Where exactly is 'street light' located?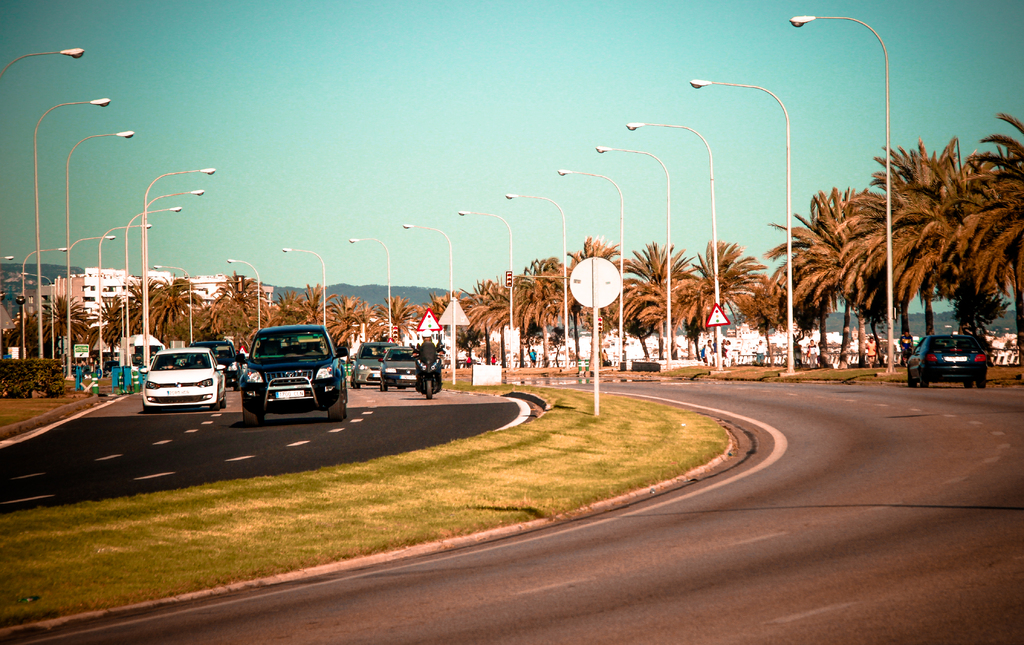
Its bounding box is [680,76,788,378].
